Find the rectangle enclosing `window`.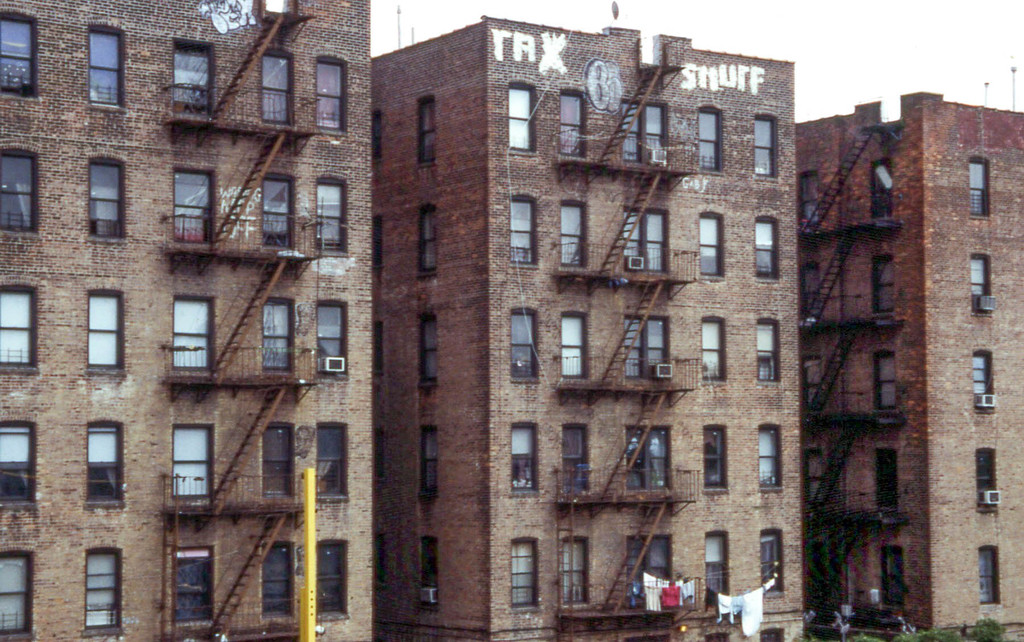
x1=165 y1=294 x2=224 y2=374.
